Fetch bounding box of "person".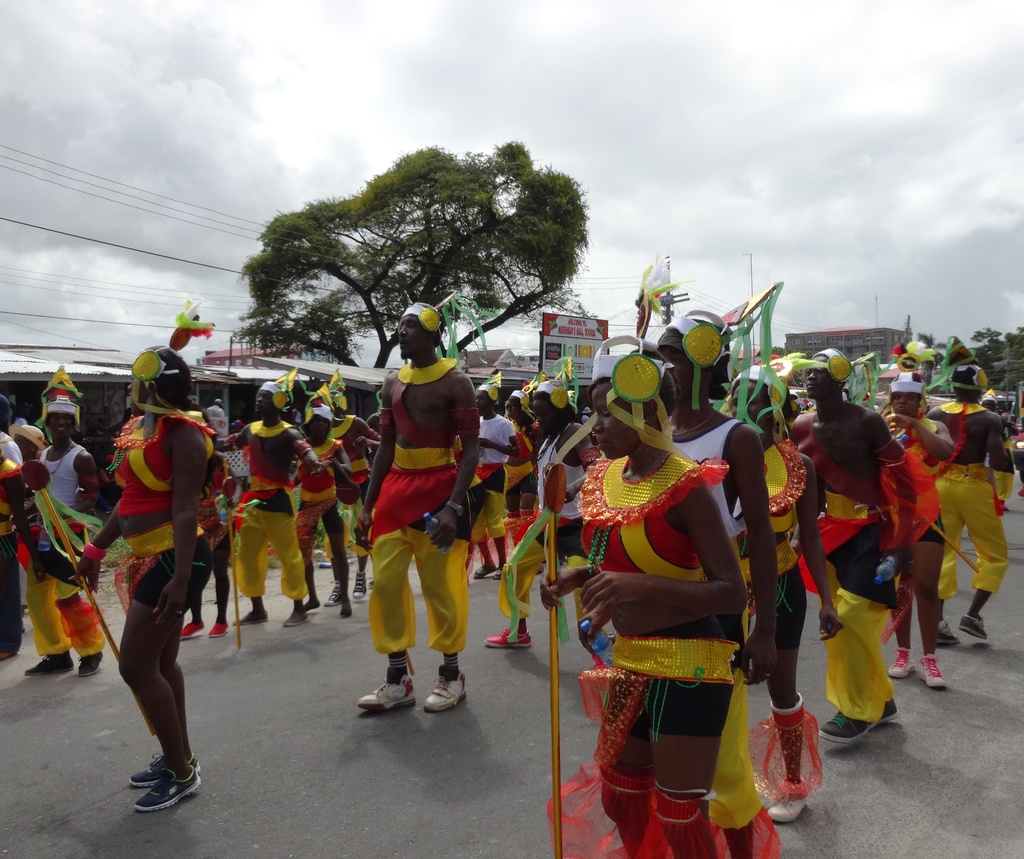
Bbox: rect(69, 341, 212, 814).
